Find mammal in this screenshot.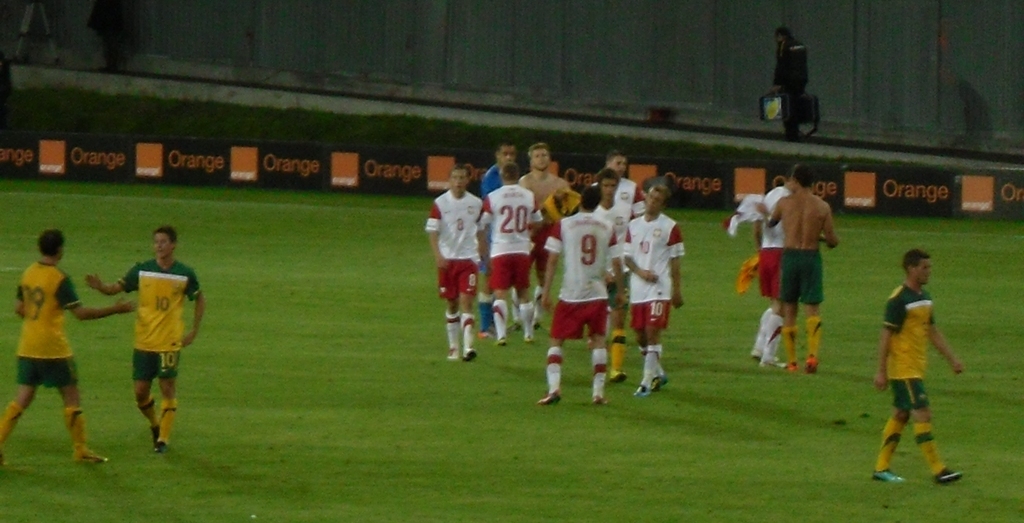
The bounding box for mammal is 777 26 810 136.
